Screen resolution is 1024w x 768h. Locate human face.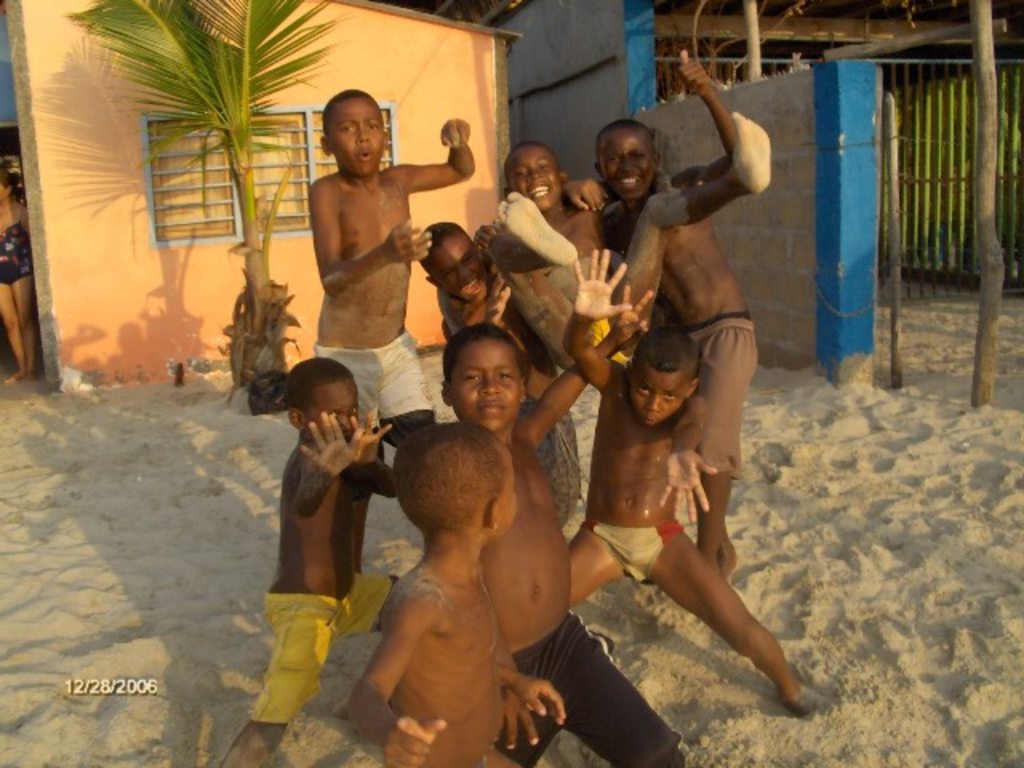
326,96,392,181.
